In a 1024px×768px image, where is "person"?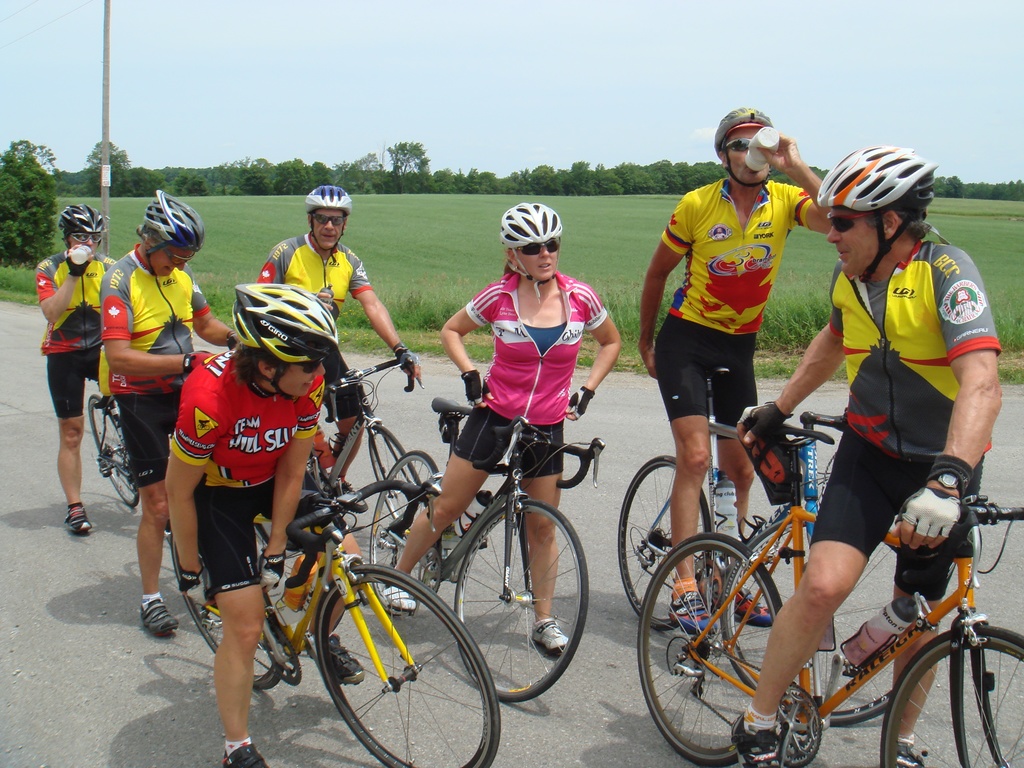
x1=24, y1=198, x2=124, y2=538.
